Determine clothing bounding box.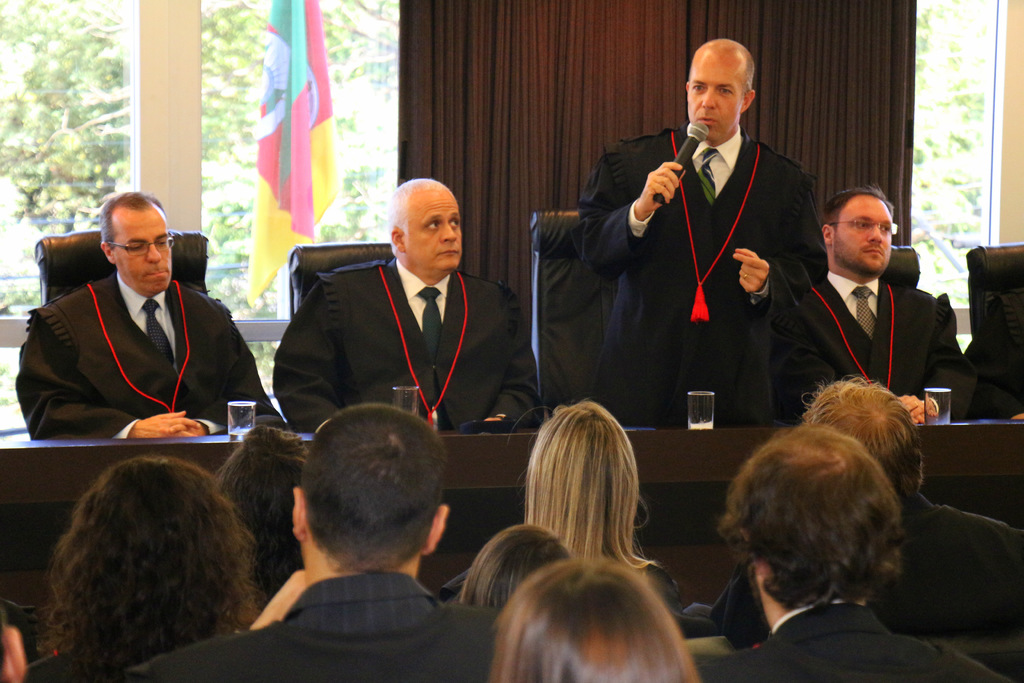
Determined: (x1=694, y1=602, x2=1009, y2=682).
